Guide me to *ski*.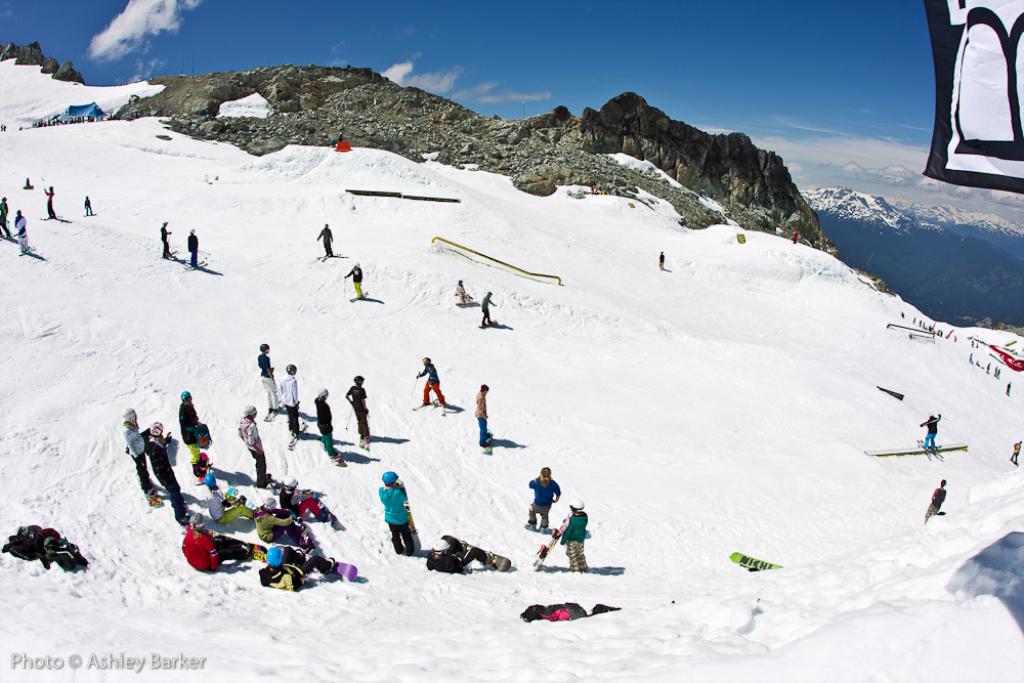
Guidance: (457,538,510,577).
